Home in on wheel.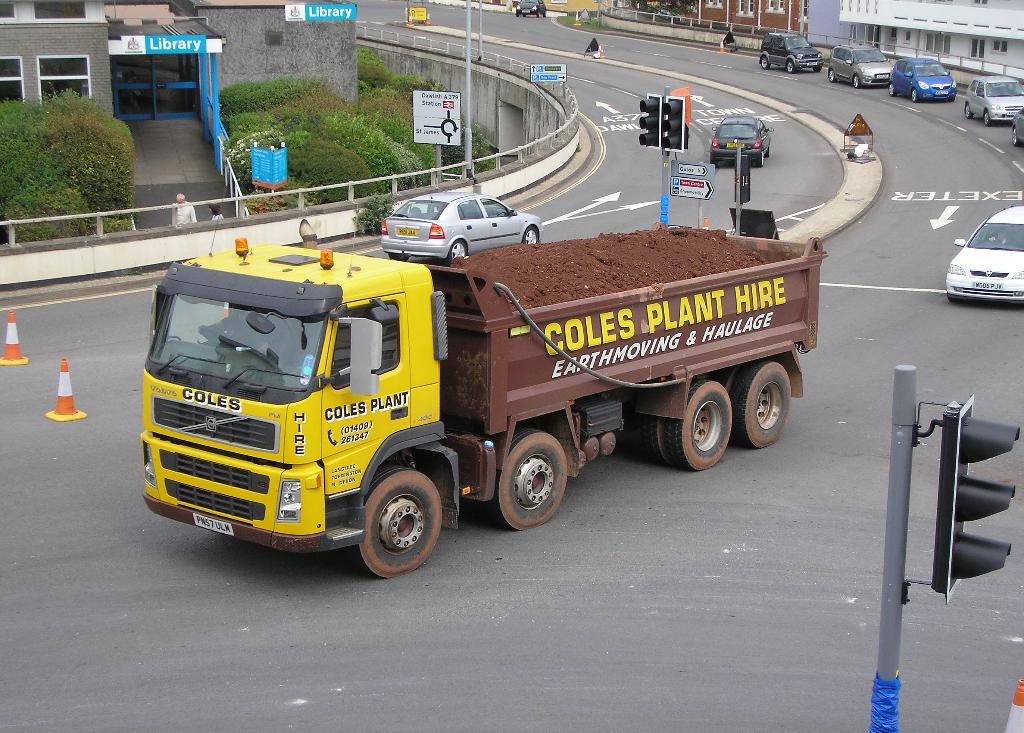
Homed in at box(760, 55, 769, 67).
